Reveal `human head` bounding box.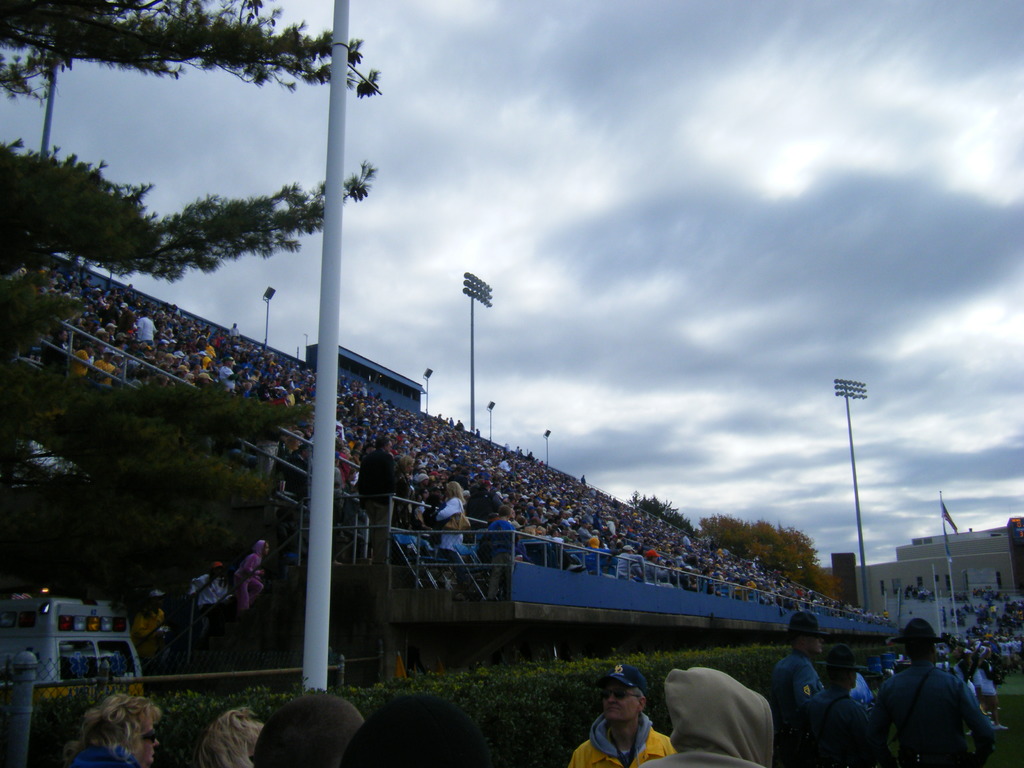
Revealed: crop(660, 666, 776, 767).
